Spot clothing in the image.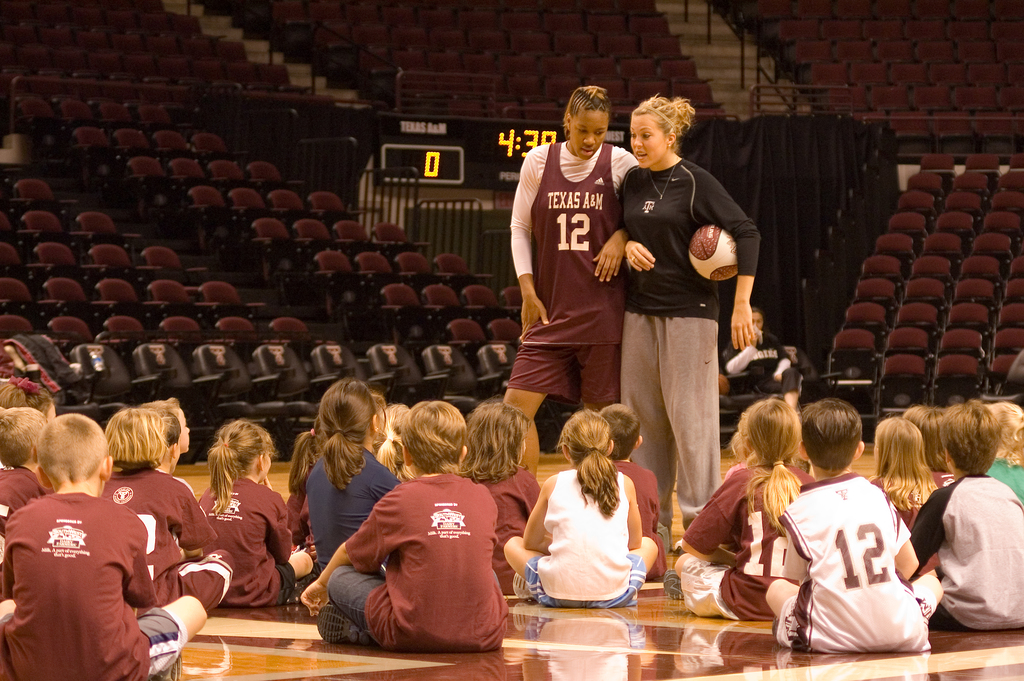
clothing found at 727 324 800 400.
